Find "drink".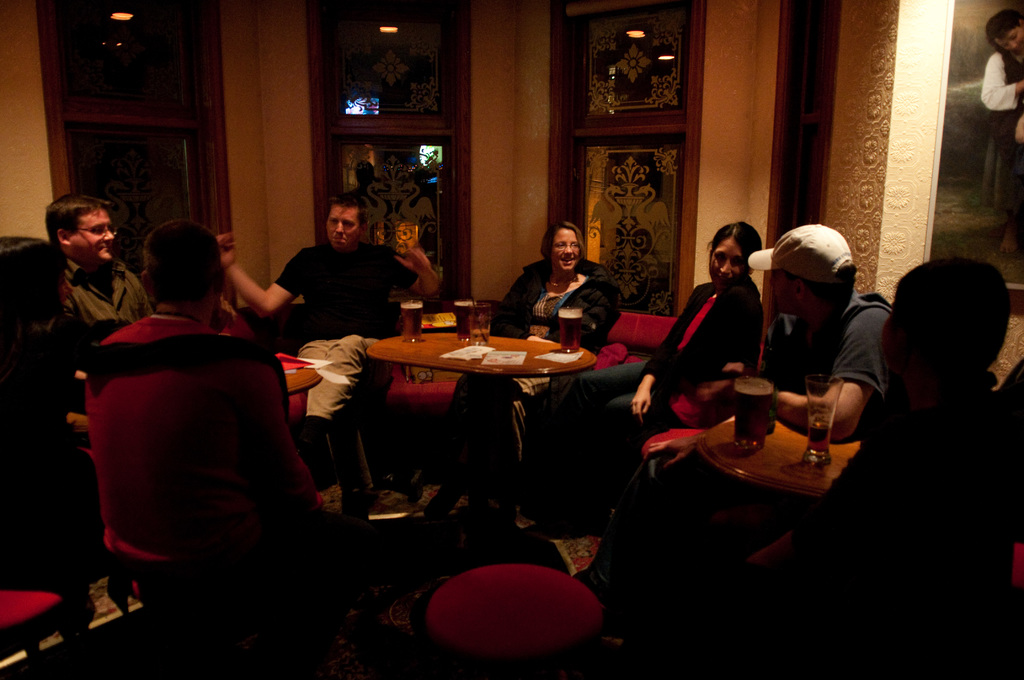
557/309/585/350.
